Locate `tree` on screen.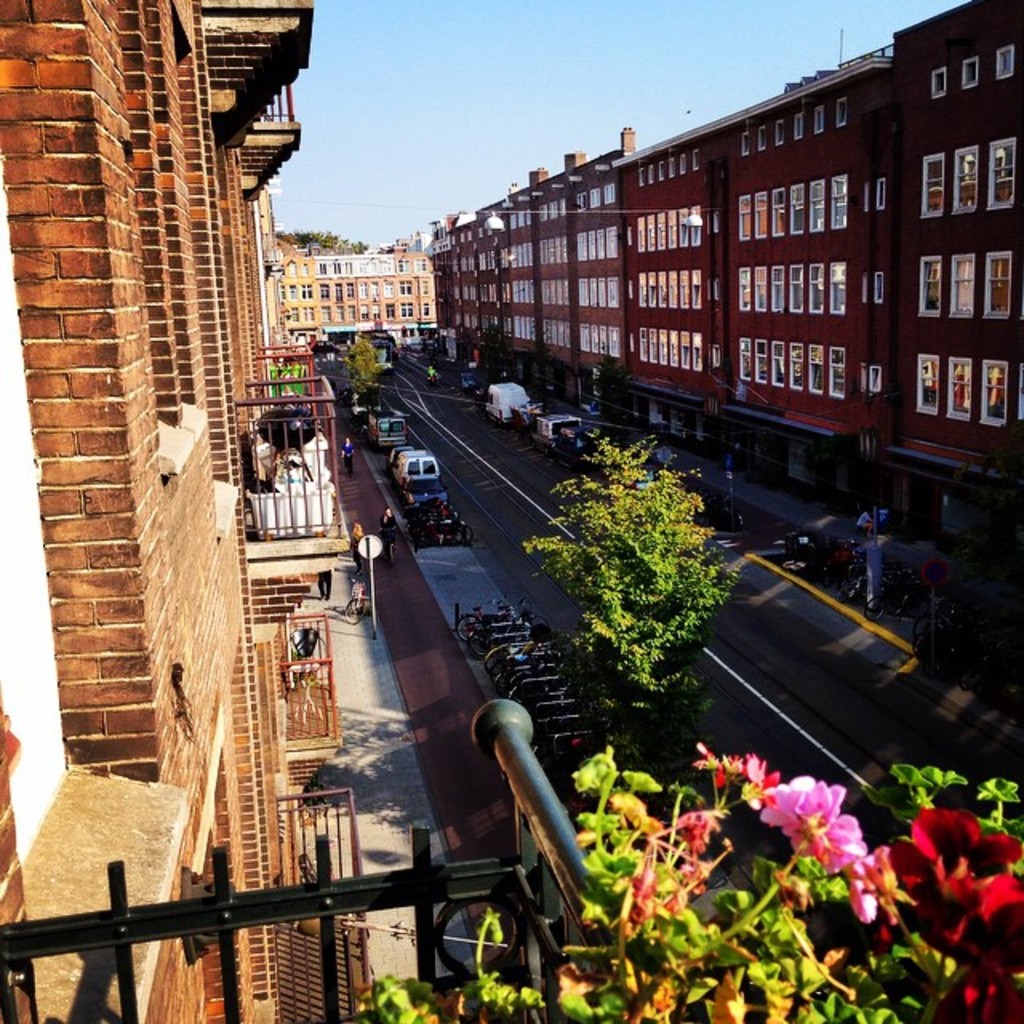
On screen at region(506, 414, 726, 714).
